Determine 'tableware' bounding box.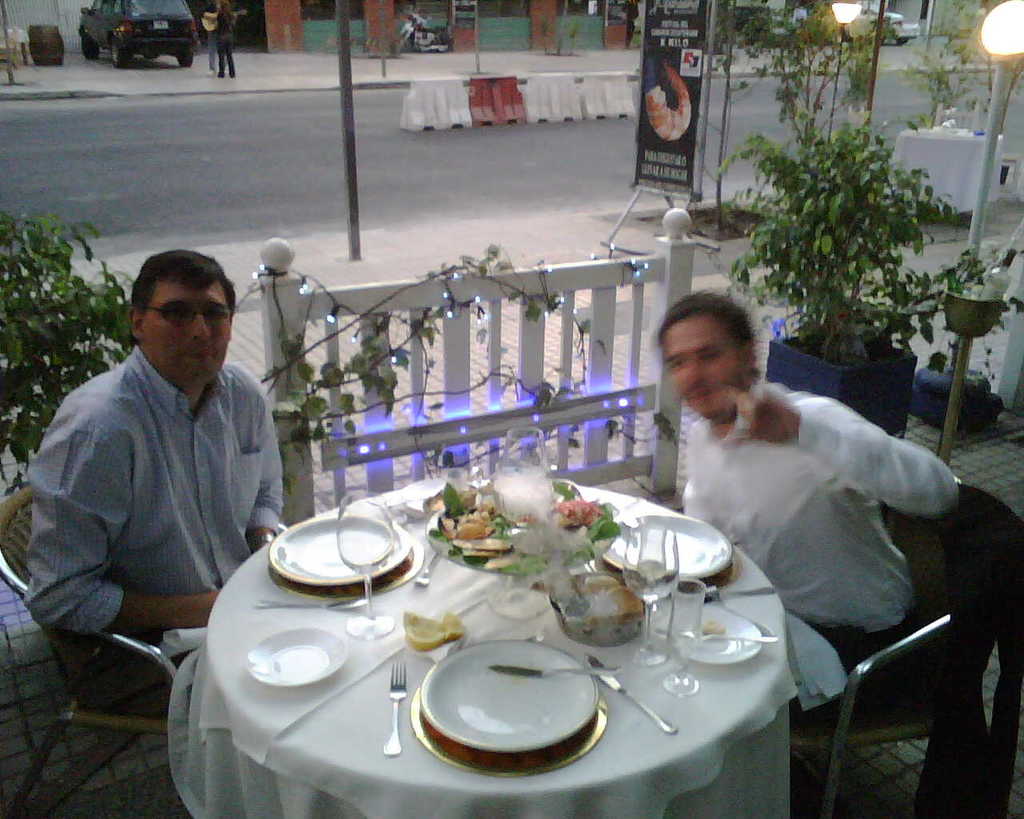
Determined: 670/599/764/663.
